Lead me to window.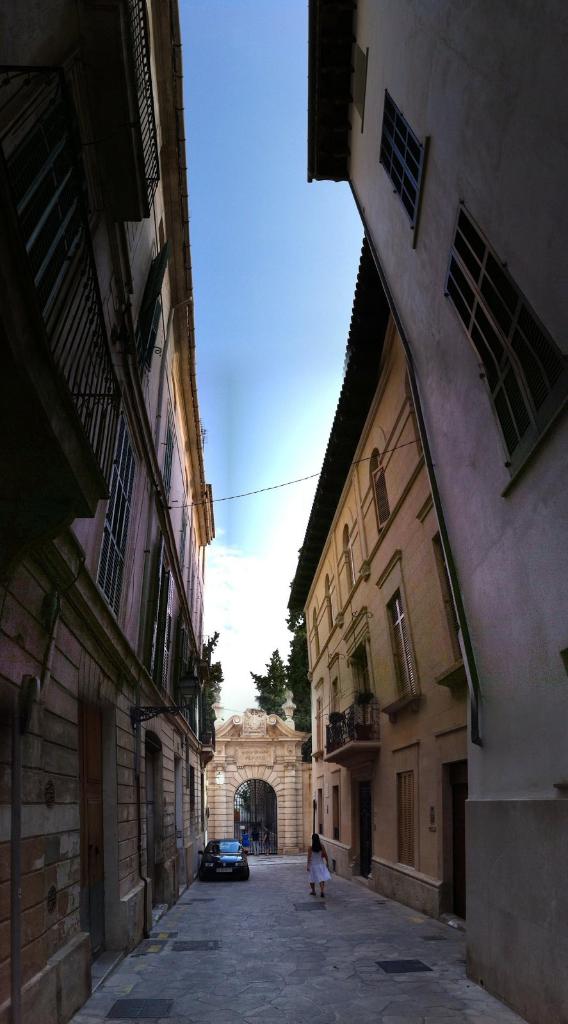
Lead to 381, 442, 383, 548.
